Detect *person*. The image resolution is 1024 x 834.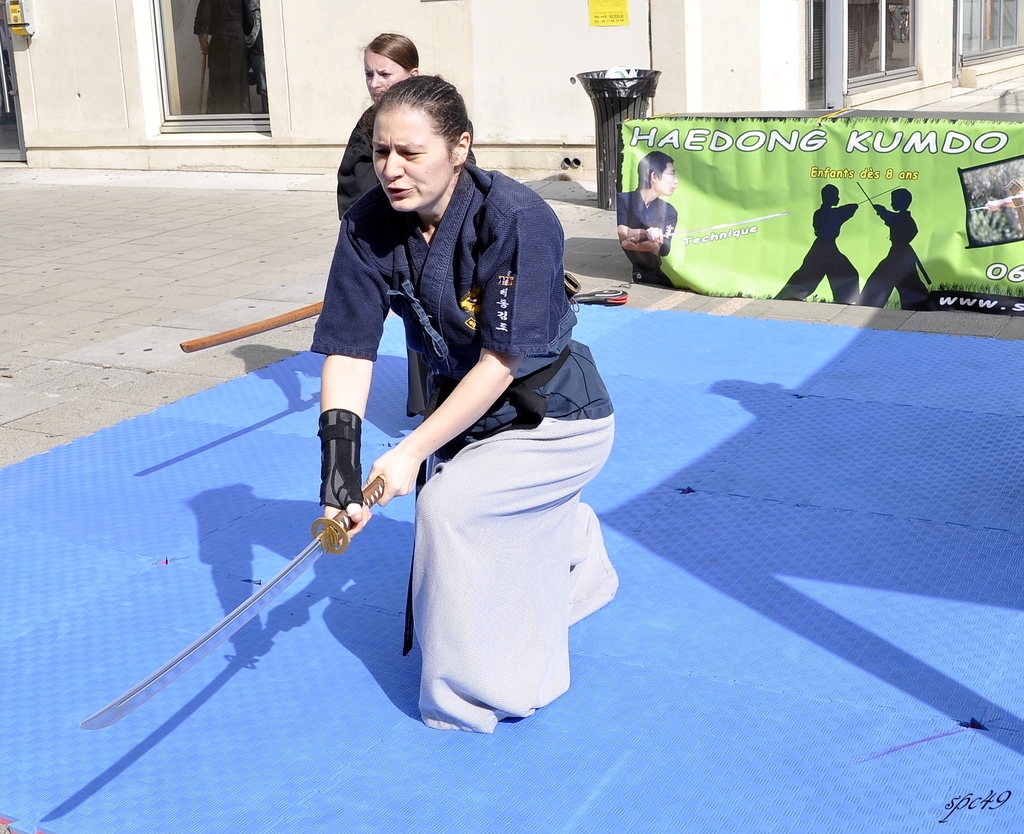
[333,22,483,426].
